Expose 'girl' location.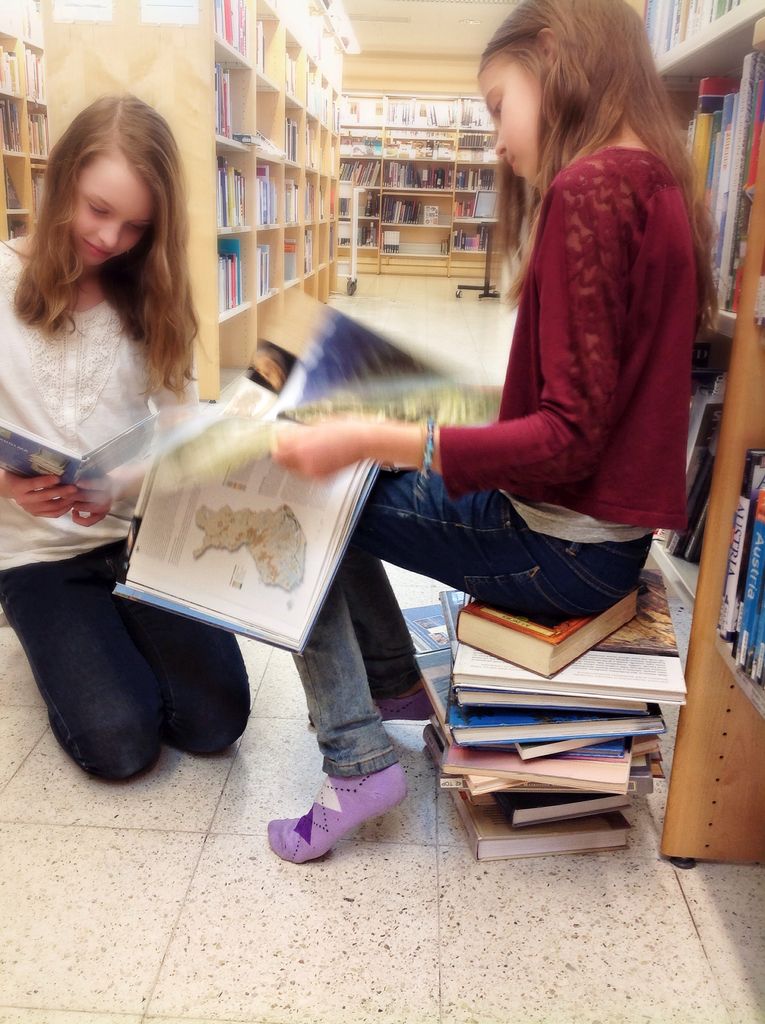
Exposed at bbox=(264, 0, 718, 860).
